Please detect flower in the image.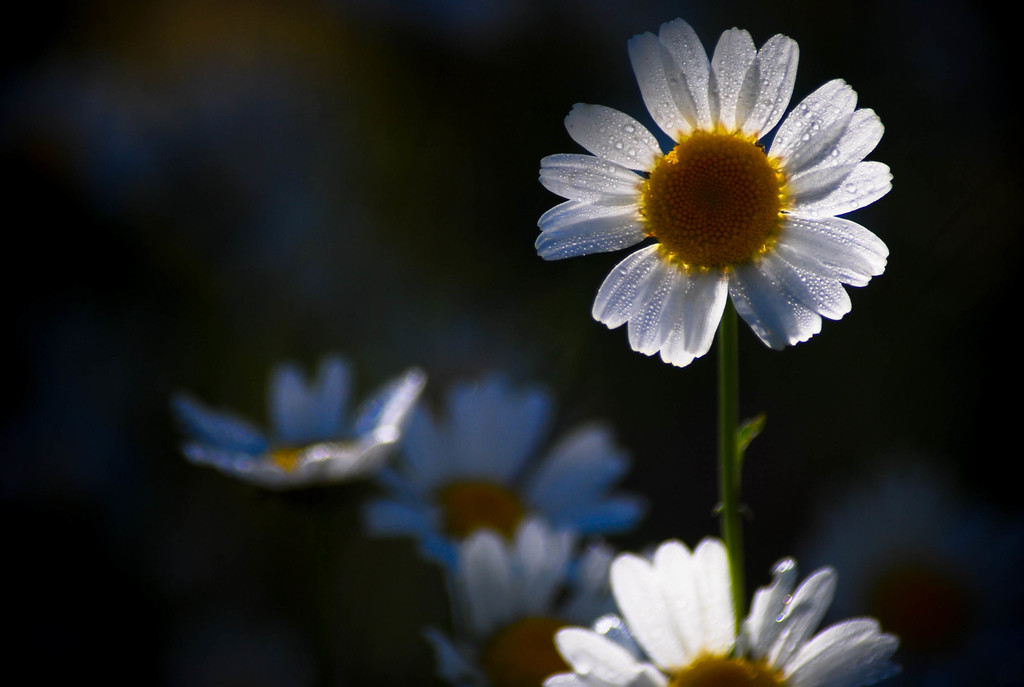
crop(550, 19, 872, 384).
